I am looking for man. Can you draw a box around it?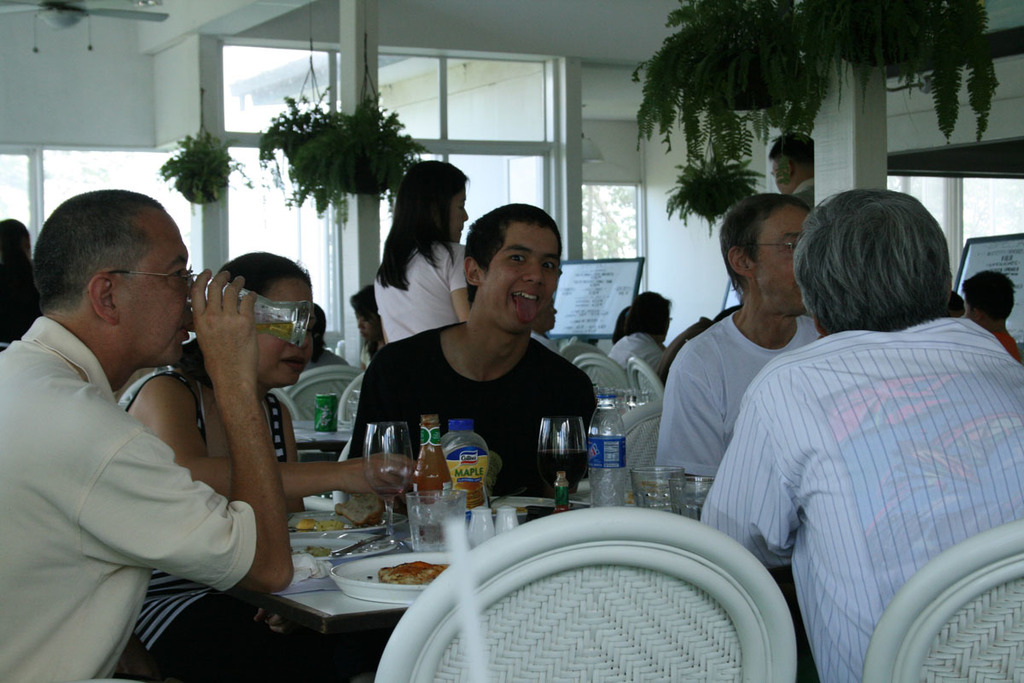
Sure, the bounding box is {"x1": 0, "y1": 188, "x2": 294, "y2": 682}.
